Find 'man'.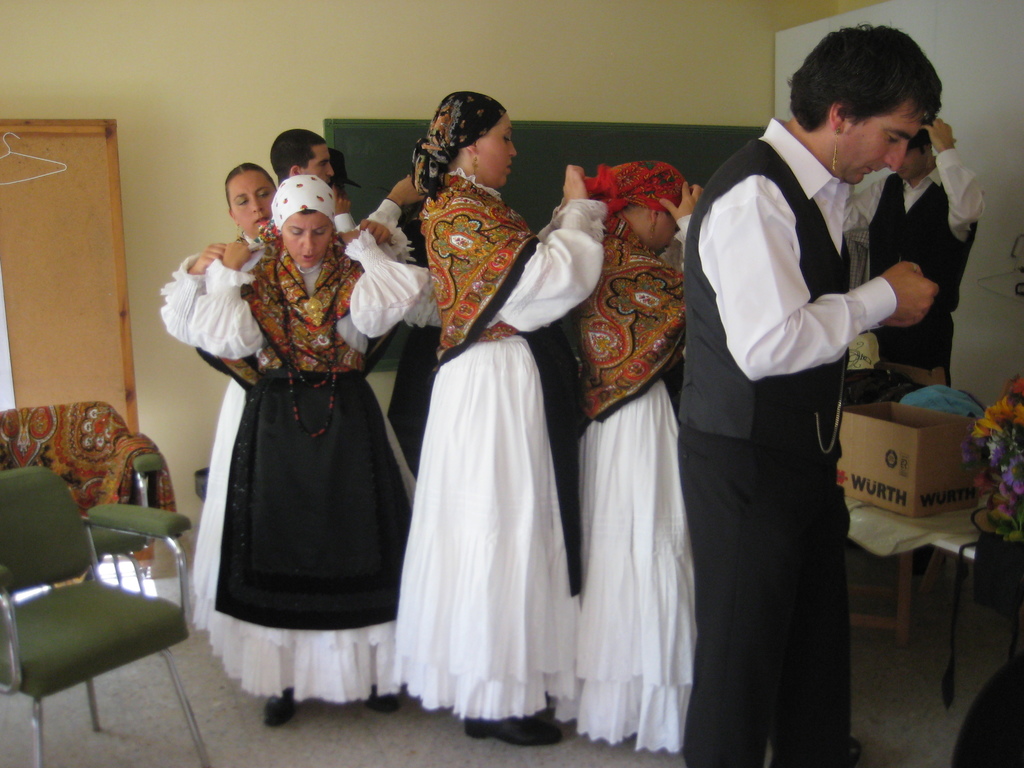
detection(843, 113, 988, 388).
